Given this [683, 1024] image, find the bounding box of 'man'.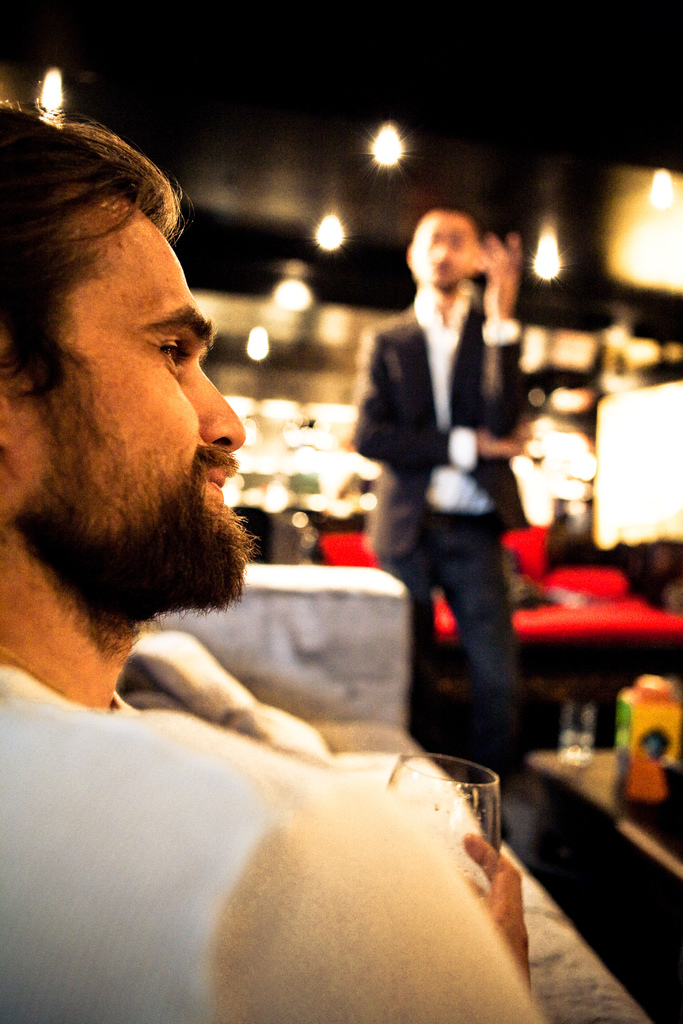
{"left": 0, "top": 81, "right": 367, "bottom": 931}.
